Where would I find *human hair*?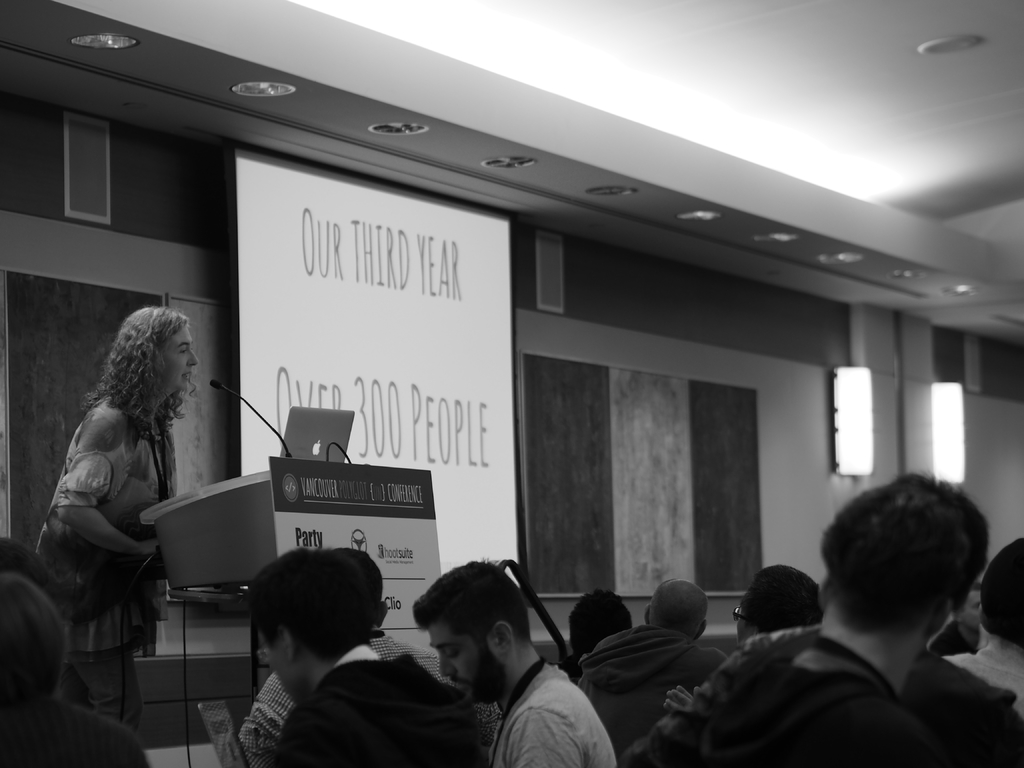
At bbox(822, 492, 991, 659).
